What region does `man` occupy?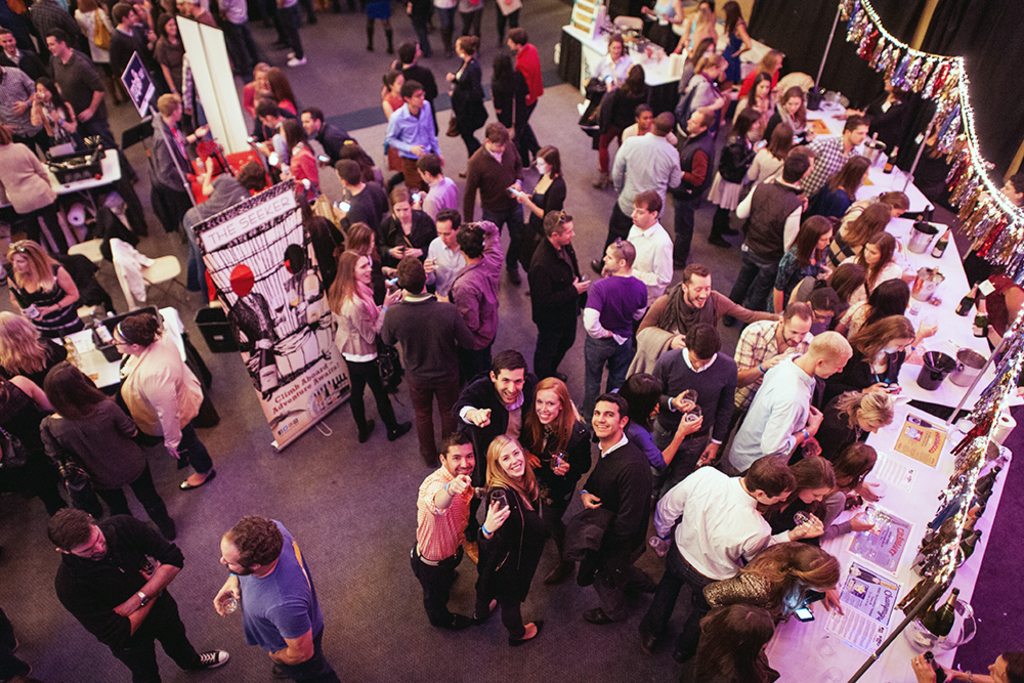
pyautogui.locateOnScreen(717, 299, 814, 461).
